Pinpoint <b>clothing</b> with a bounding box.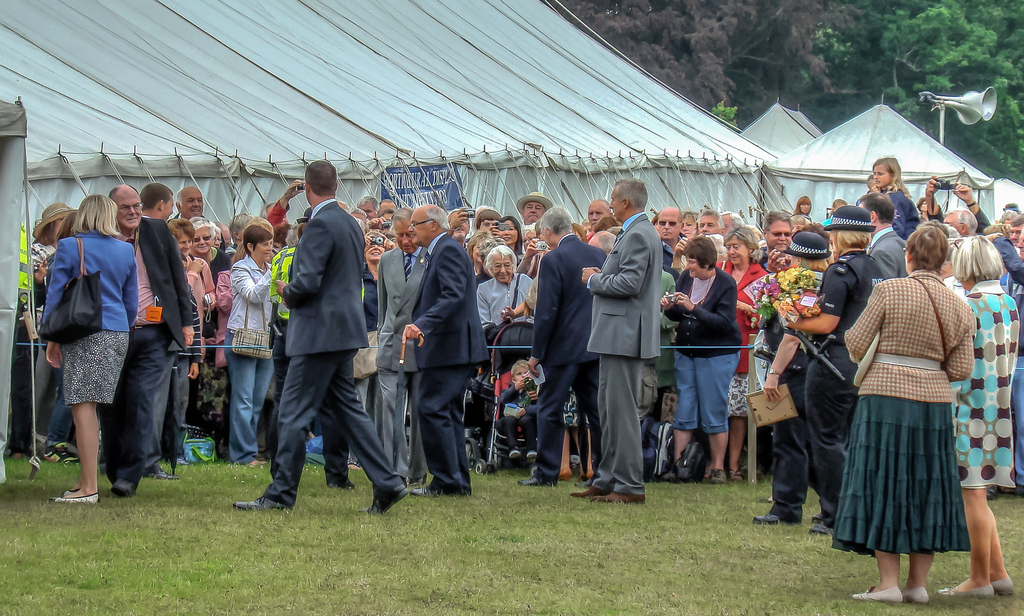
x1=991, y1=231, x2=1023, y2=487.
